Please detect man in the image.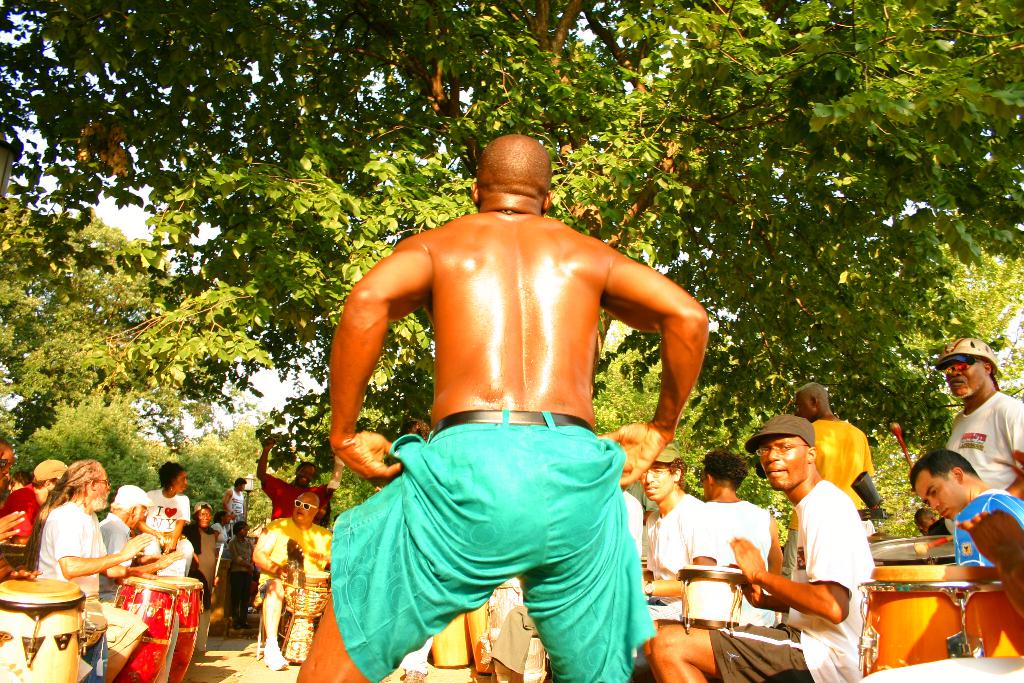
694/447/788/620.
